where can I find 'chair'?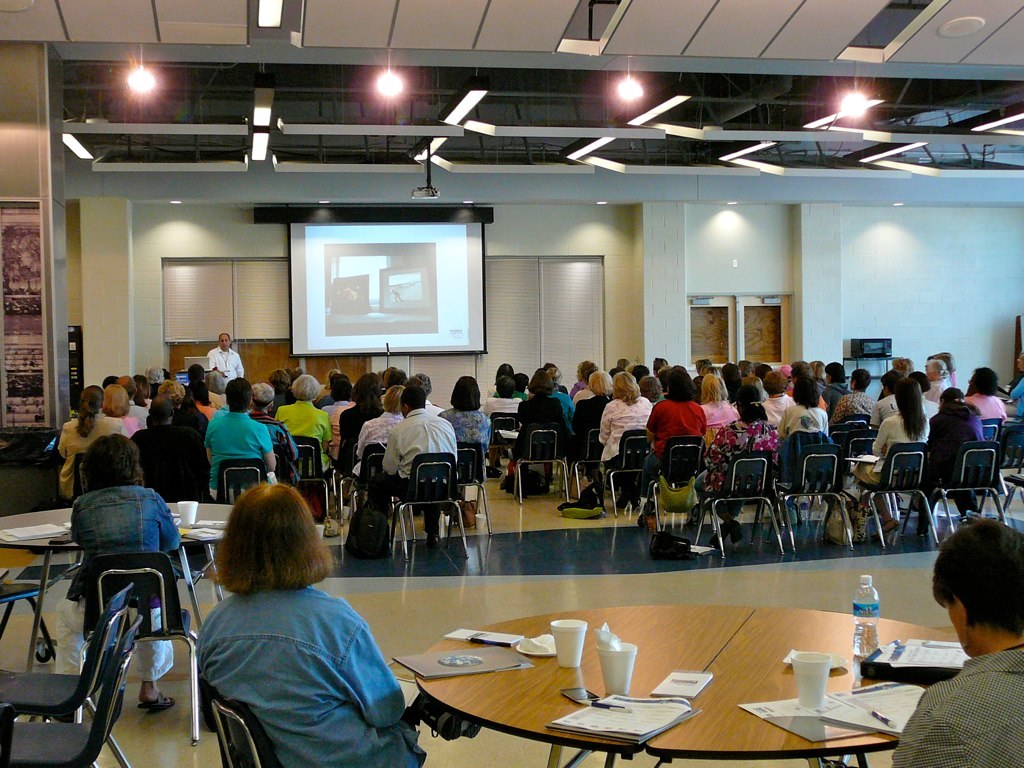
You can find it at {"left": 995, "top": 467, "right": 1023, "bottom": 524}.
